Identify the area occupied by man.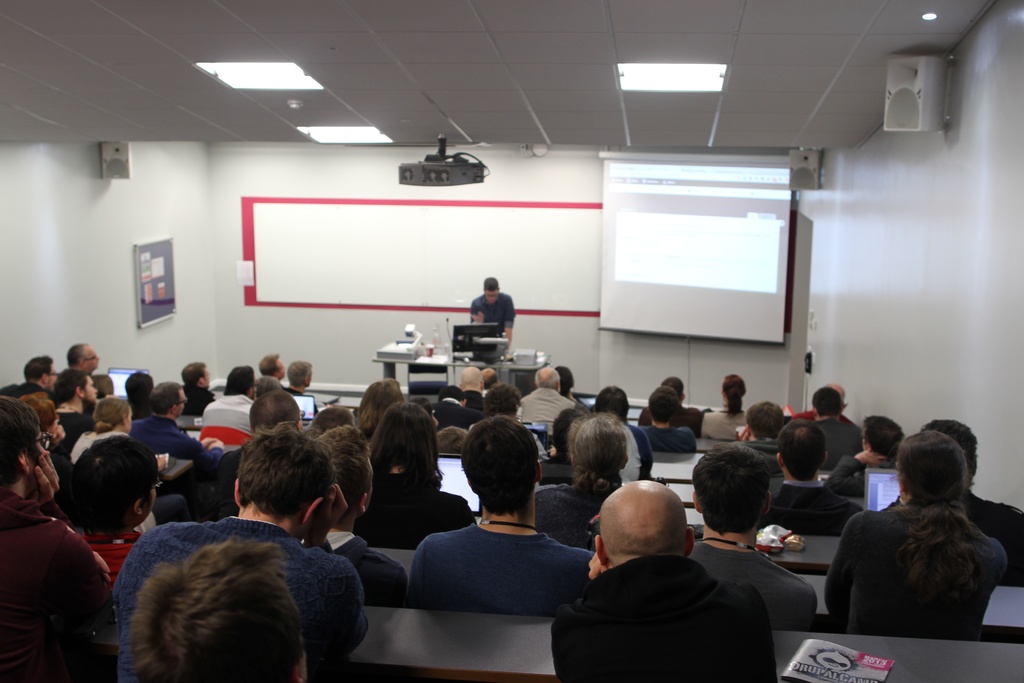
Area: (460,364,485,414).
